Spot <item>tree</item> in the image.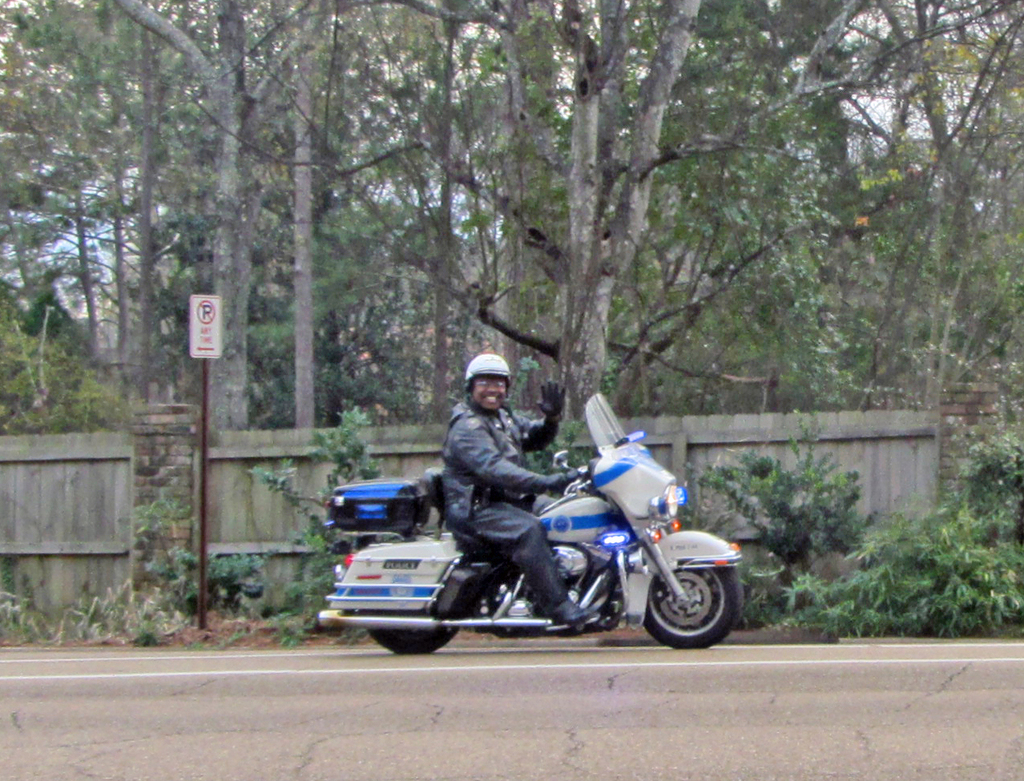
<item>tree</item> found at x1=321, y1=0, x2=711, y2=410.
